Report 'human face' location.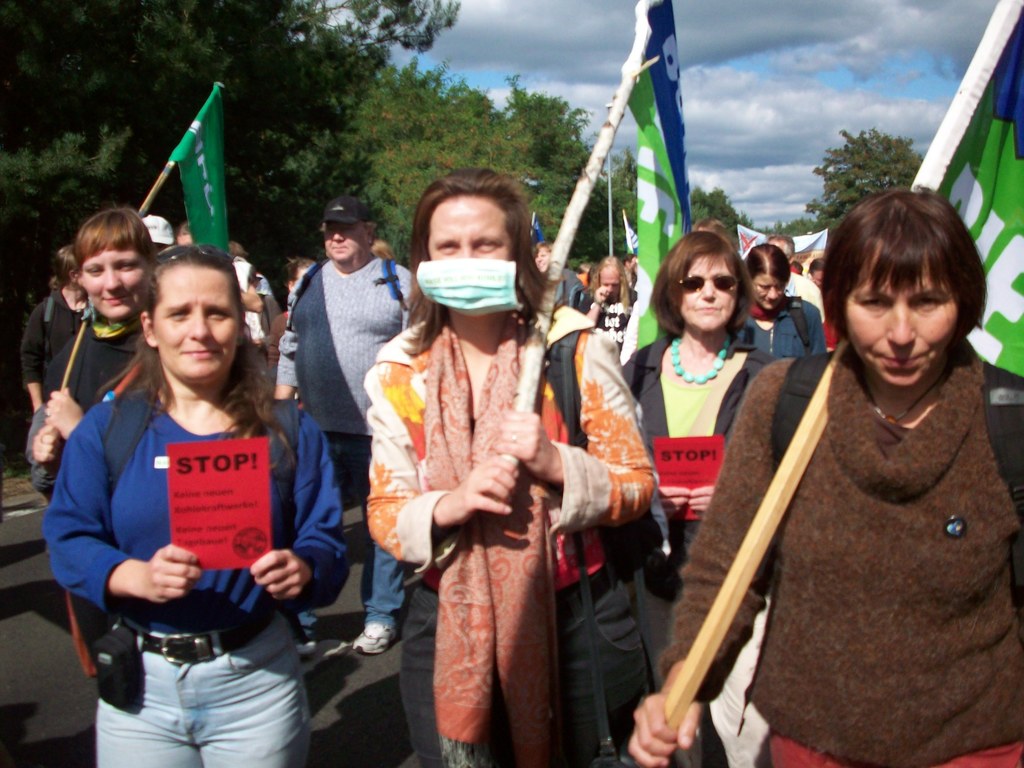
Report: 427 192 518 262.
